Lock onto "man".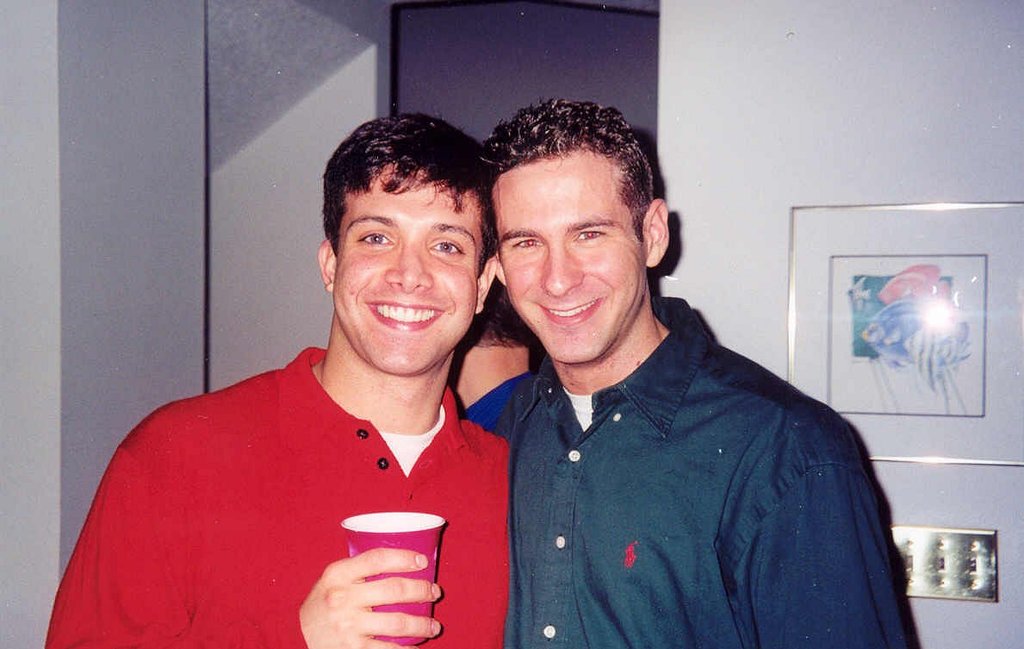
Locked: bbox=[439, 110, 903, 638].
